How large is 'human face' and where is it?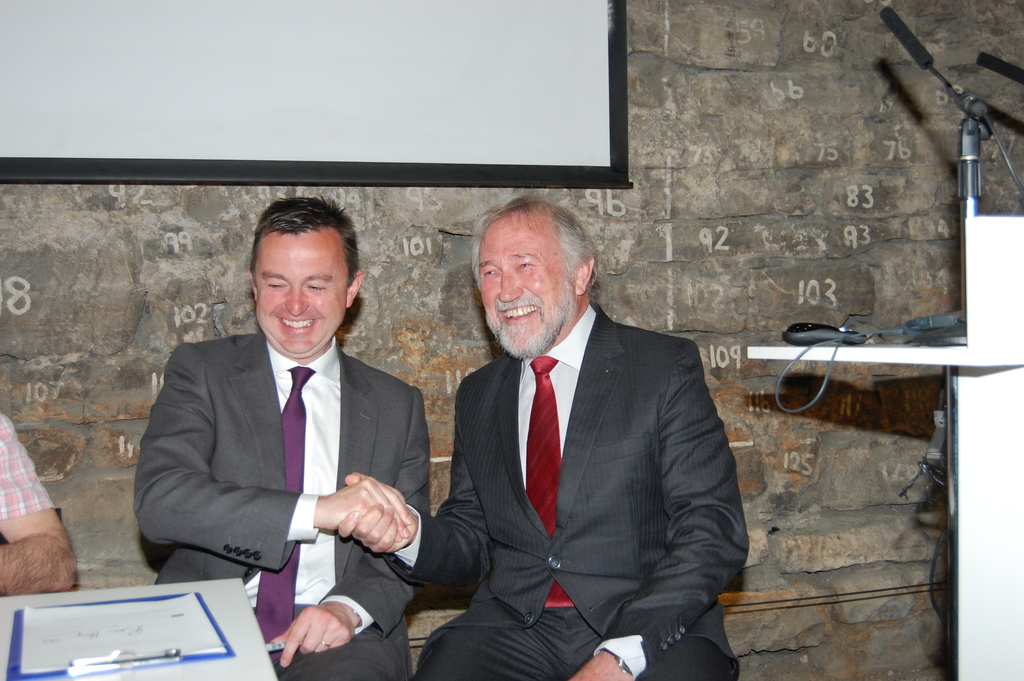
Bounding box: (left=255, top=231, right=346, bottom=357).
